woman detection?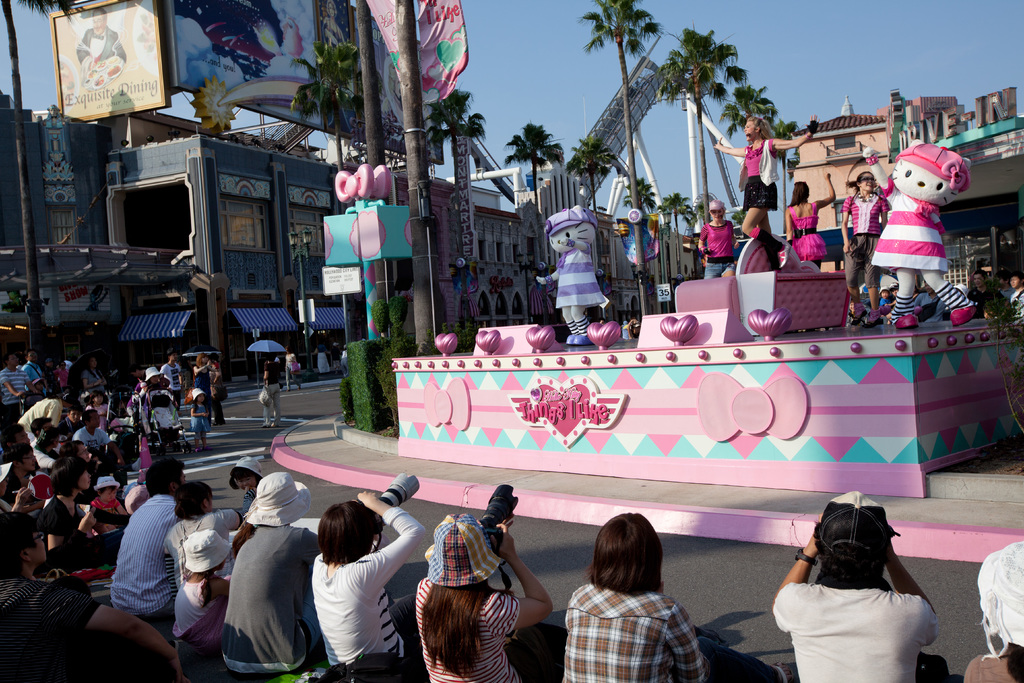
detection(415, 513, 553, 682)
